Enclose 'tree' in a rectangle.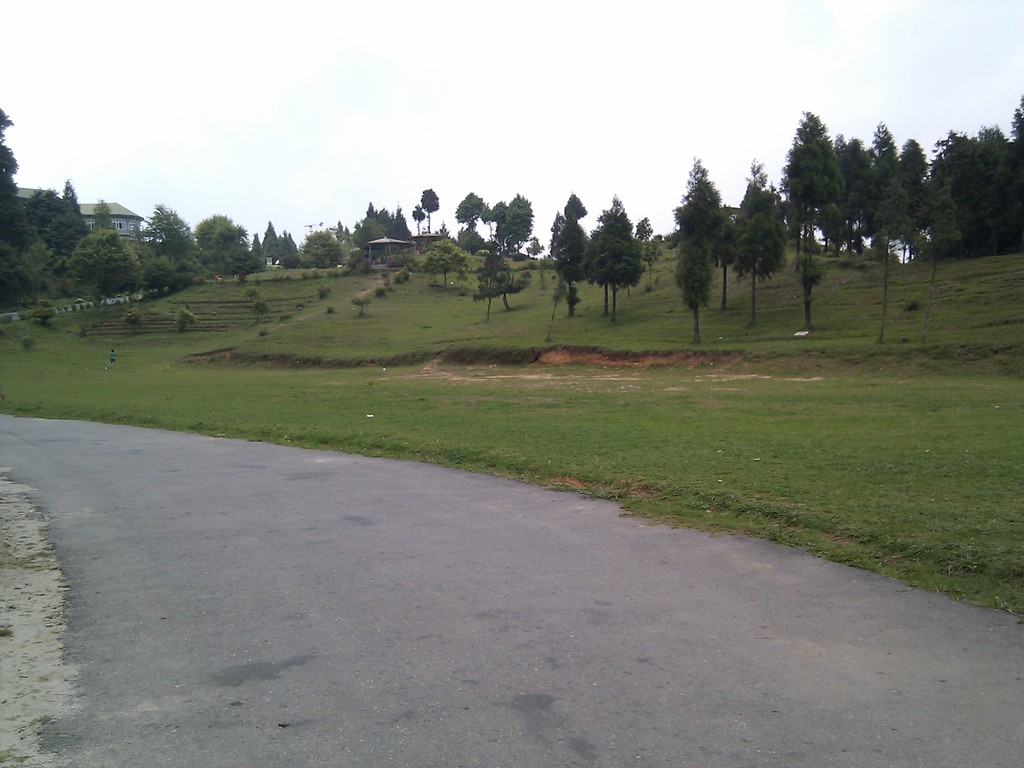
<bbox>22, 335, 41, 349</bbox>.
